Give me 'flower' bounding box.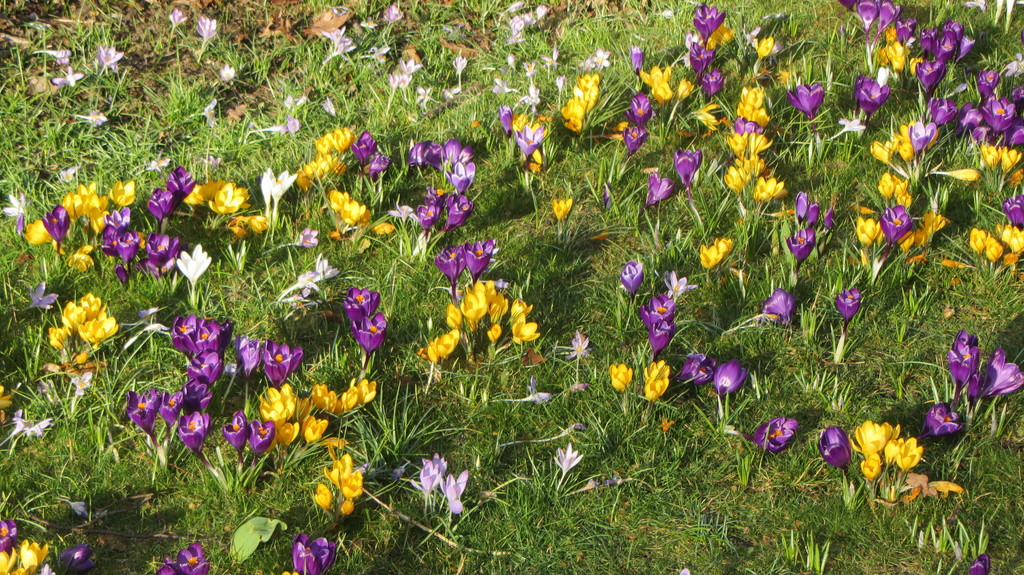
bbox=(762, 286, 796, 322).
